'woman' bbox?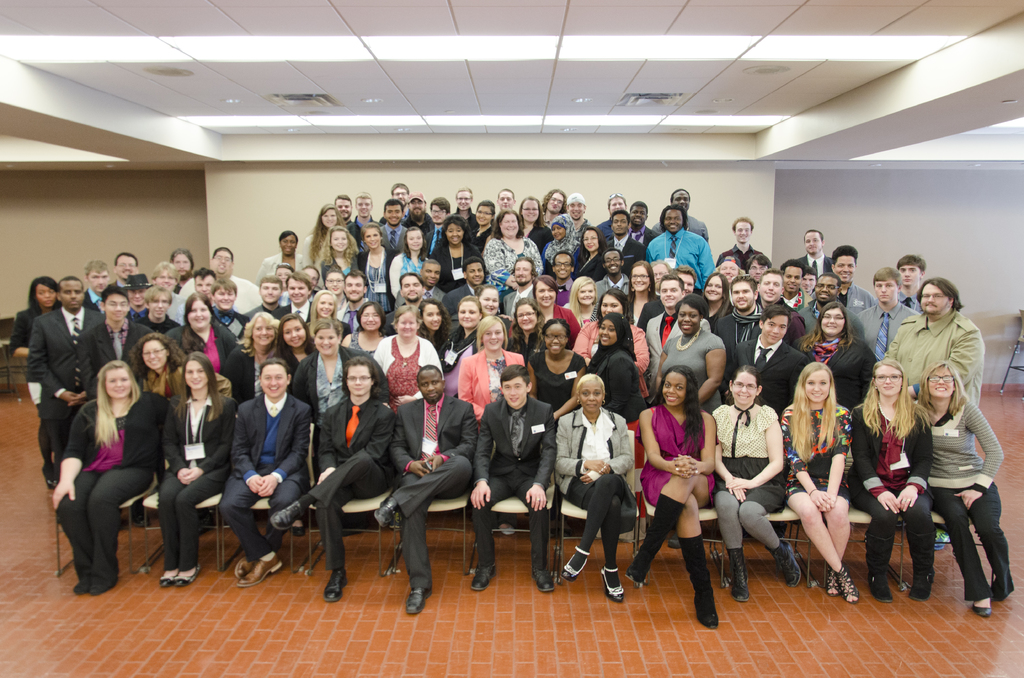
624:262:668:328
